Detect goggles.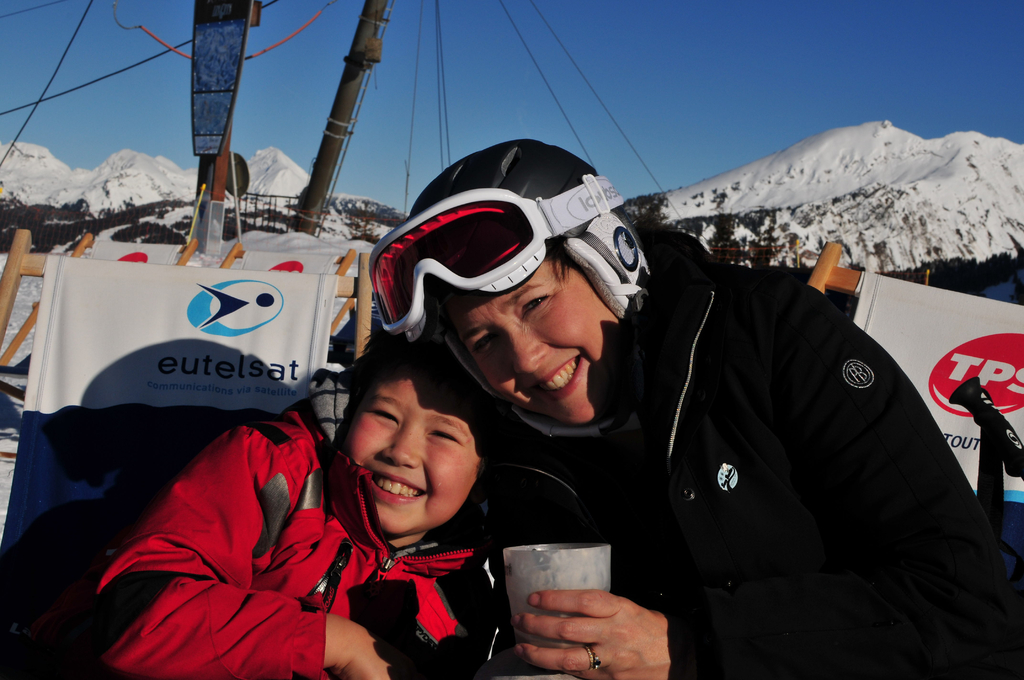
Detected at bbox(377, 206, 624, 337).
